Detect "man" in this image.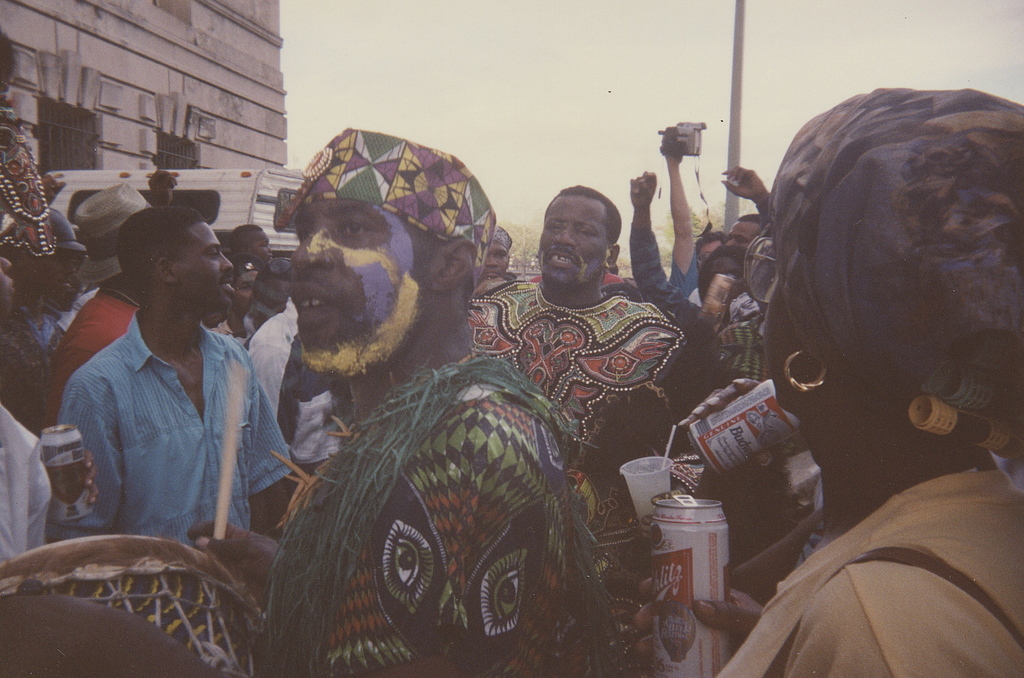
Detection: (left=669, top=147, right=727, bottom=294).
